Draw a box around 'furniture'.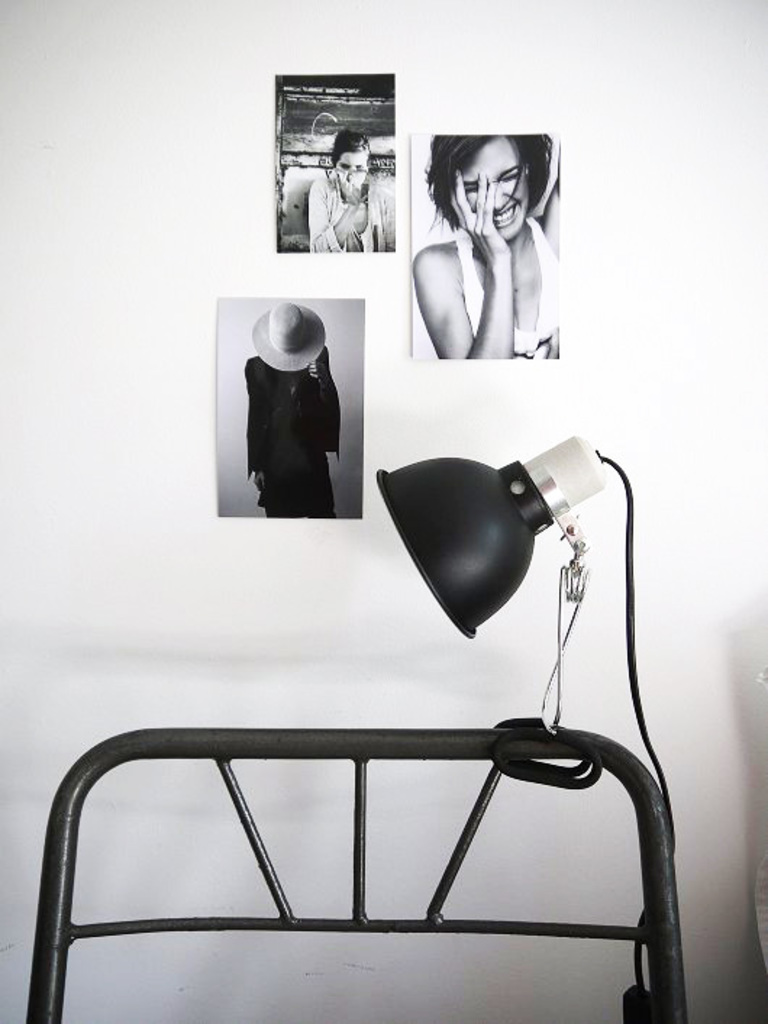
box=[26, 729, 688, 1023].
